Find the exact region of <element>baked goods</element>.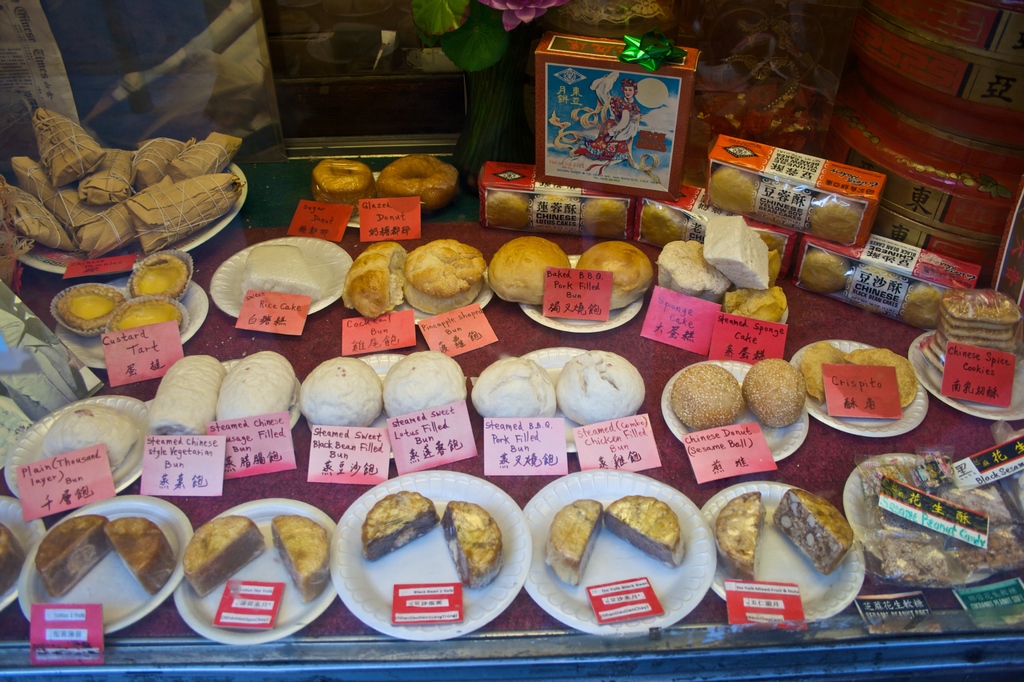
Exact region: (left=44, top=403, right=139, bottom=469).
